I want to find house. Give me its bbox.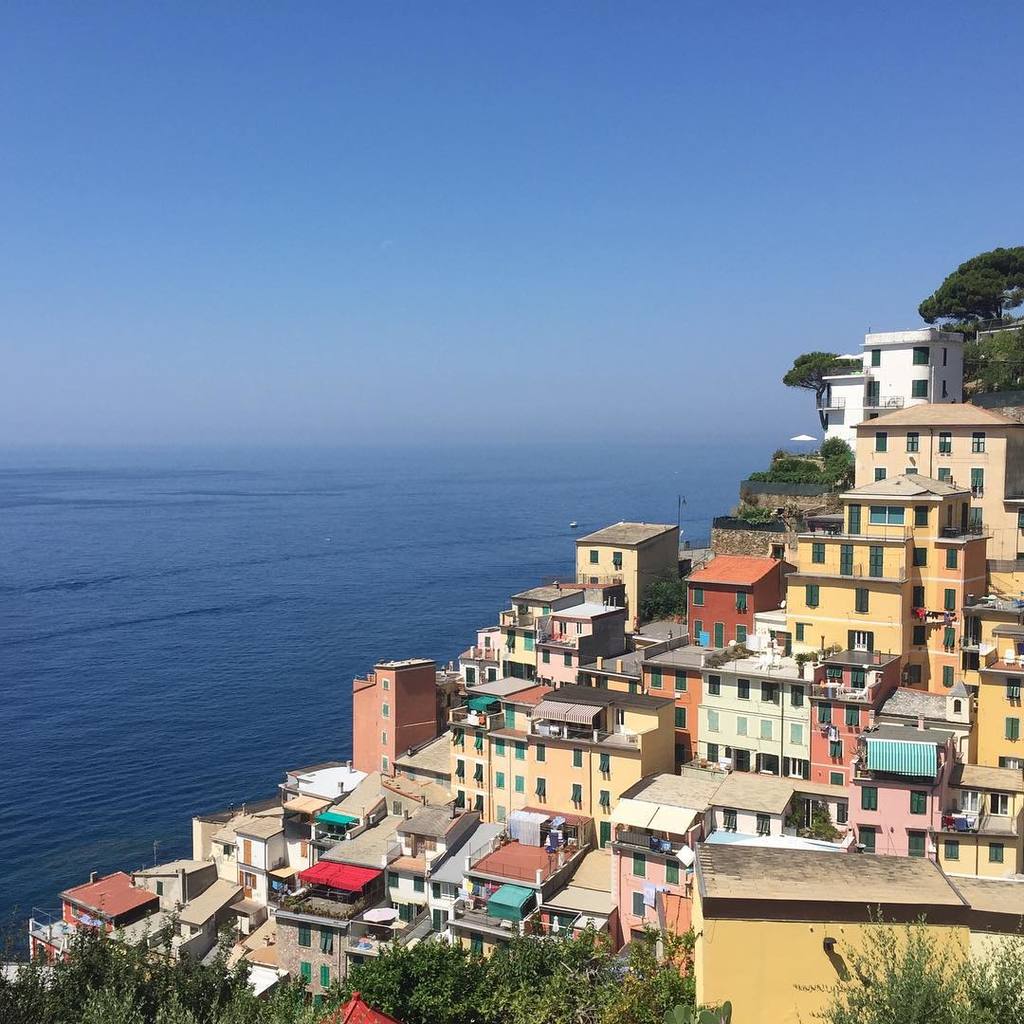
x1=345, y1=658, x2=437, y2=778.
